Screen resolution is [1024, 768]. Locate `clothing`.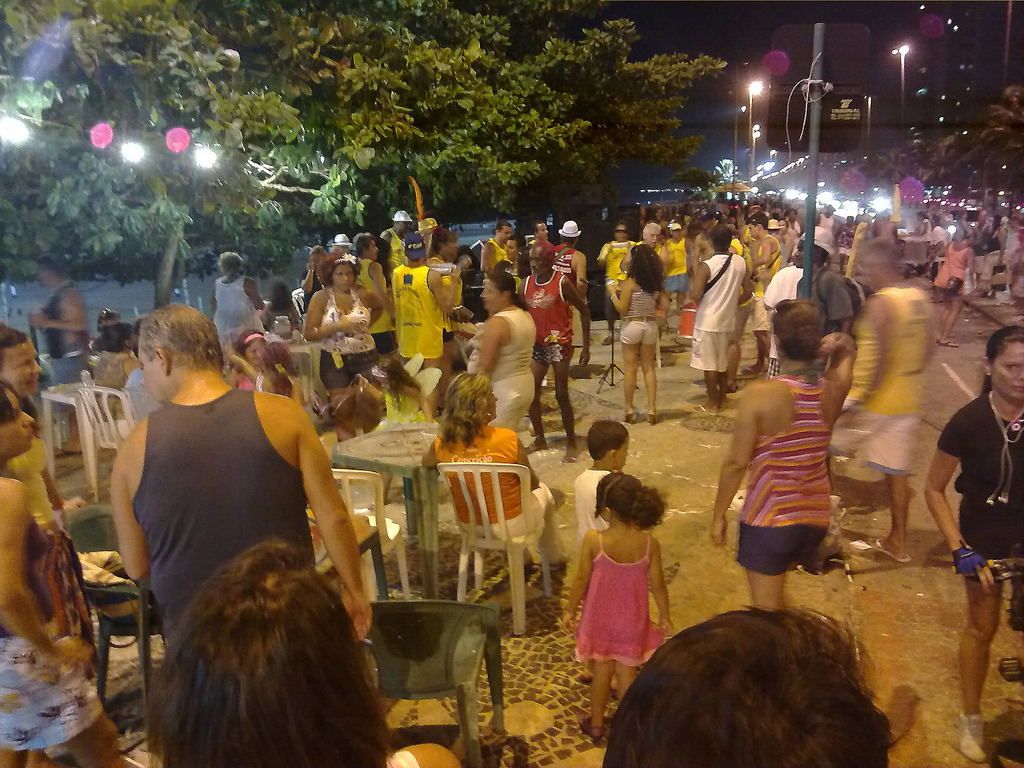
394 753 419 767.
